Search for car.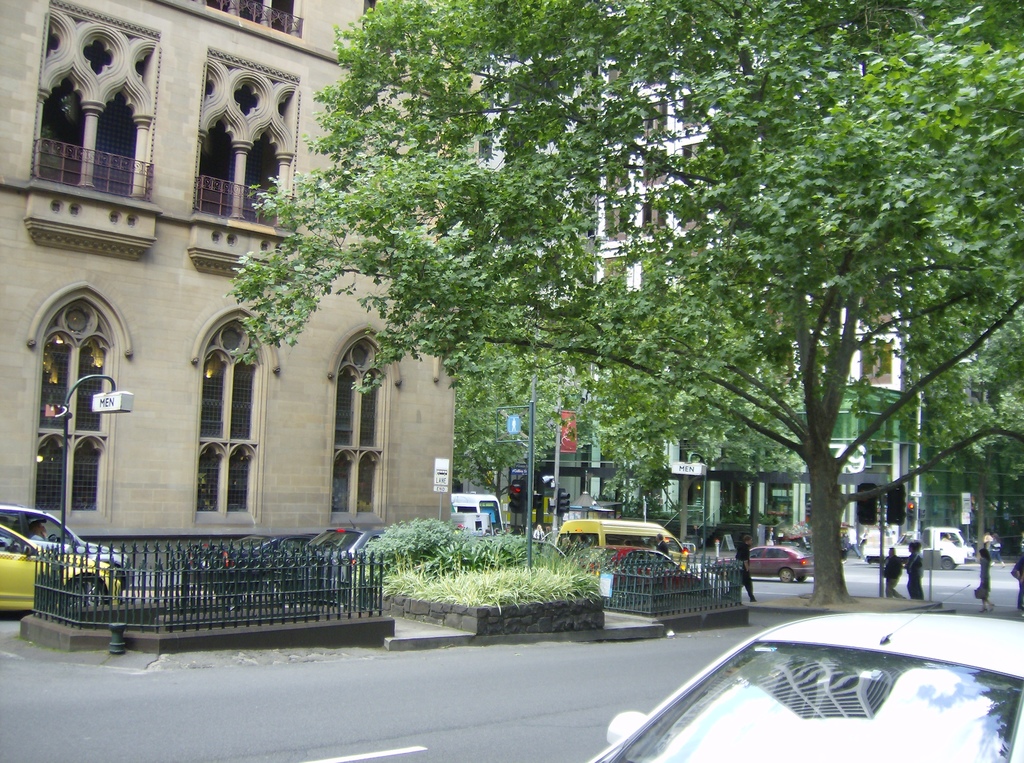
Found at BBox(569, 545, 713, 597).
